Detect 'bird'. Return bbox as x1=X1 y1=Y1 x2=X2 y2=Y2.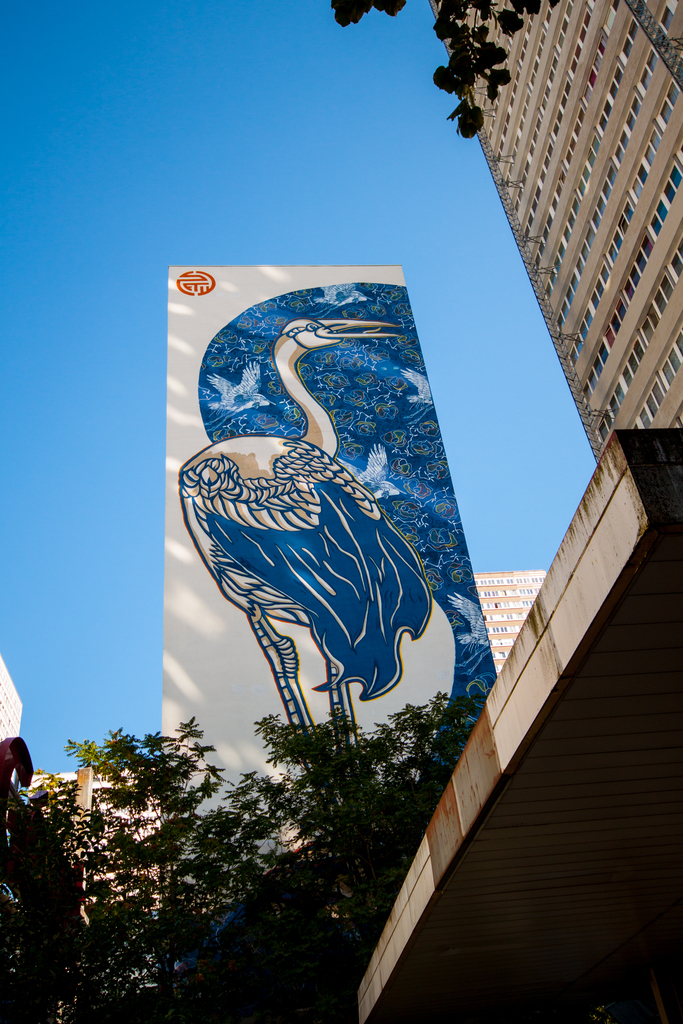
x1=188 y1=319 x2=442 y2=766.
